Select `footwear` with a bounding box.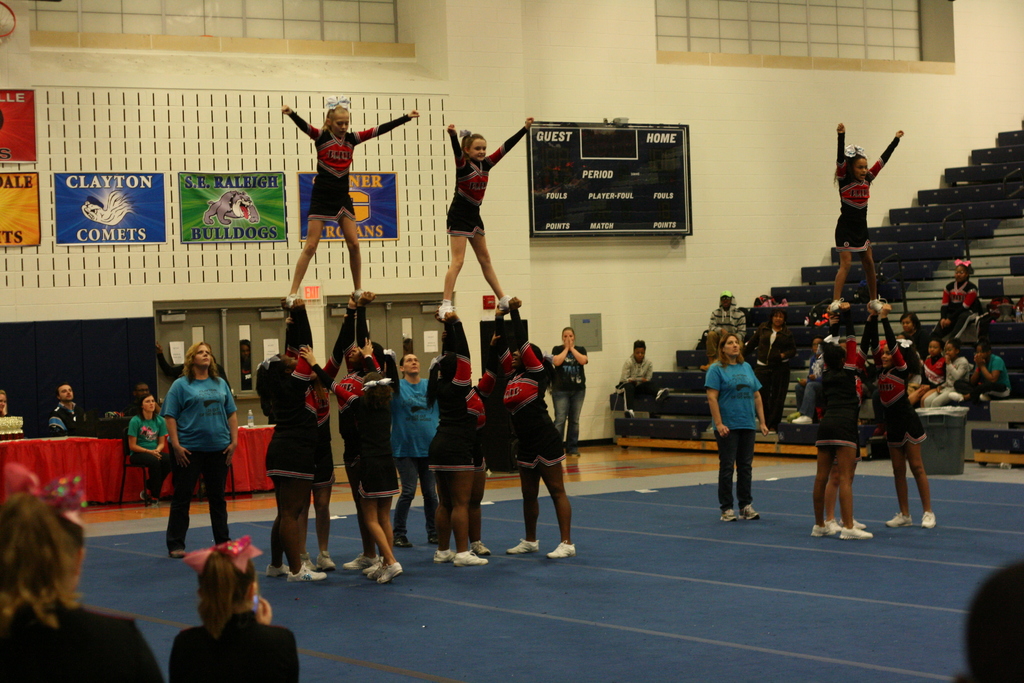
(169, 548, 185, 556).
